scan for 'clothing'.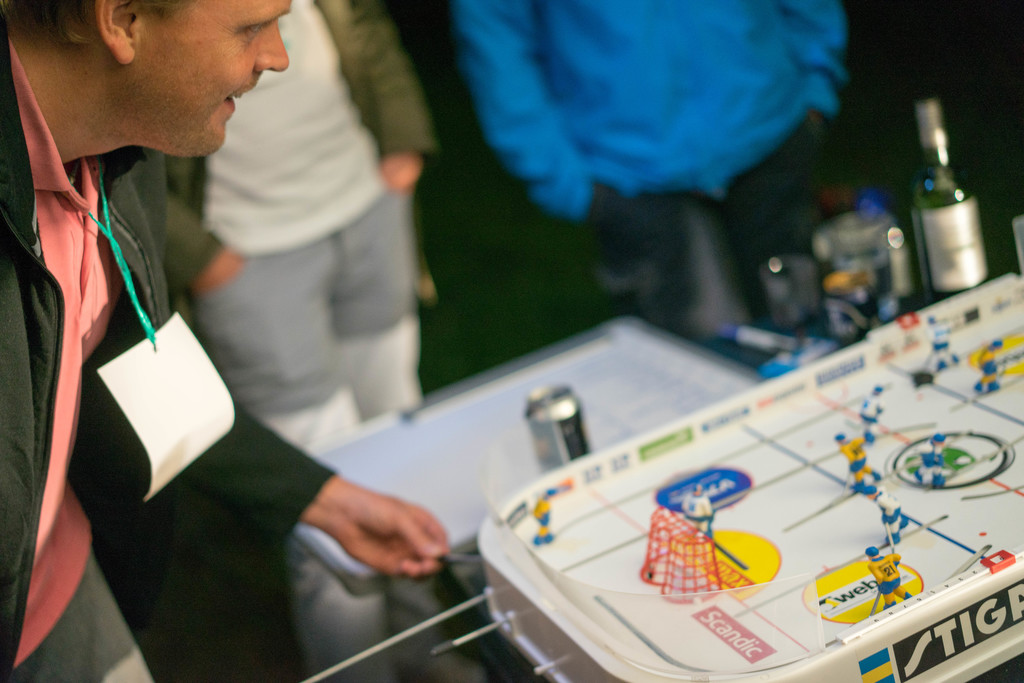
Scan result: 870,491,908,543.
